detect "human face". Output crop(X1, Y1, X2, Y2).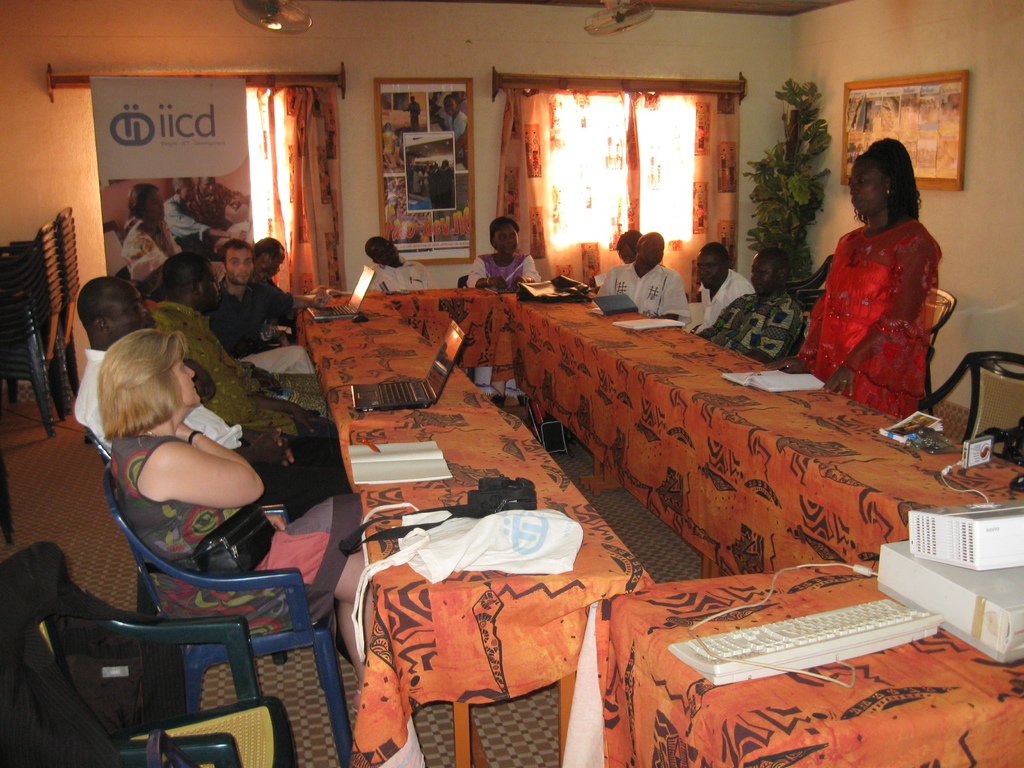
crop(487, 221, 523, 259).
